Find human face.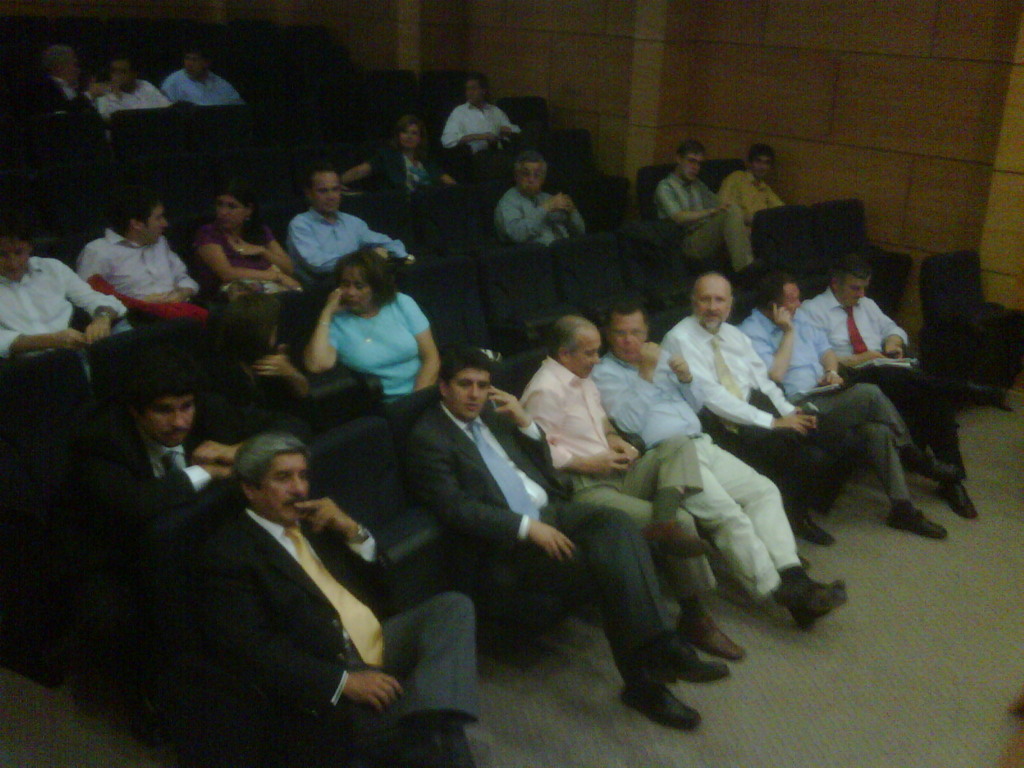
pyautogui.locateOnScreen(318, 176, 337, 214).
